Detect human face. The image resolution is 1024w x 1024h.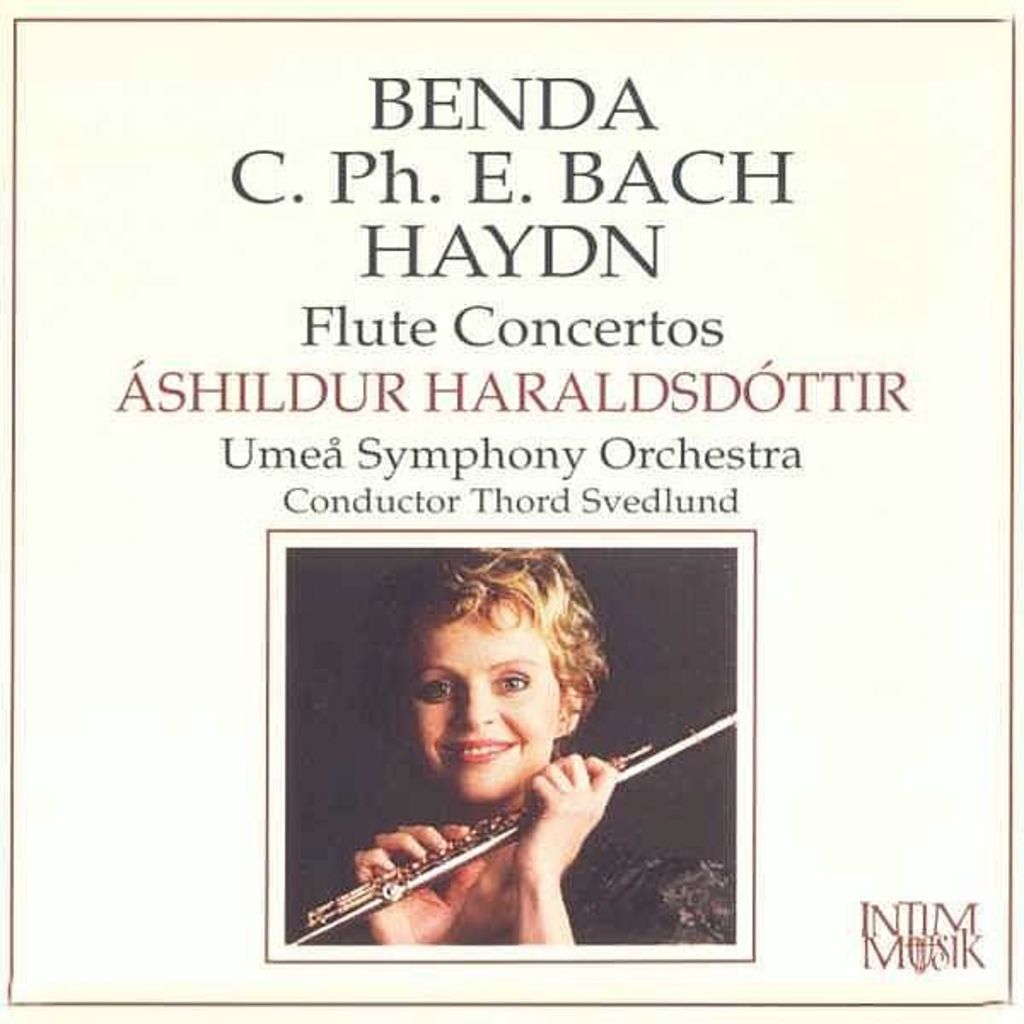
left=391, top=587, right=568, bottom=802.
